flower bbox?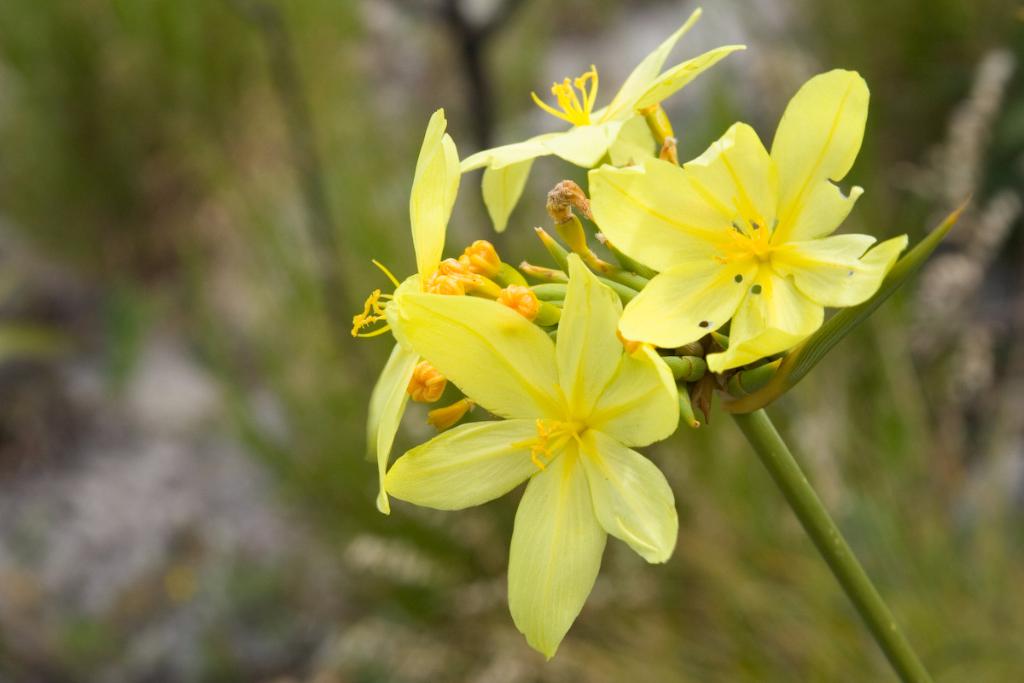
region(446, 273, 499, 316)
